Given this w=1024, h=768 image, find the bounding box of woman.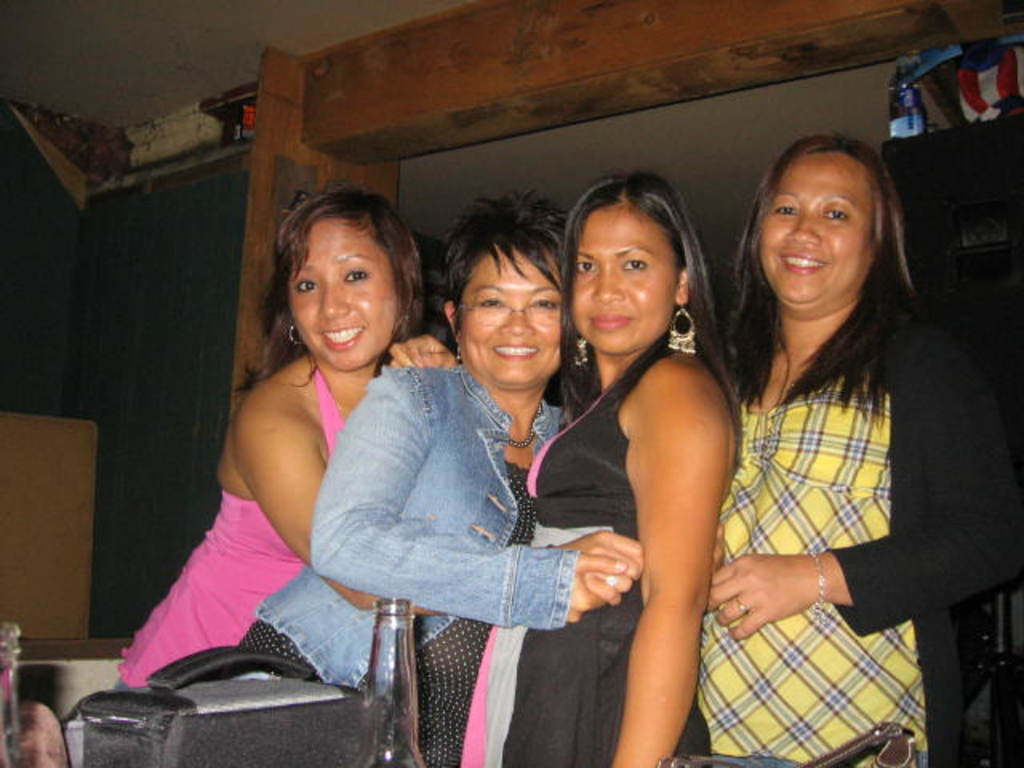
<box>115,178,450,691</box>.
